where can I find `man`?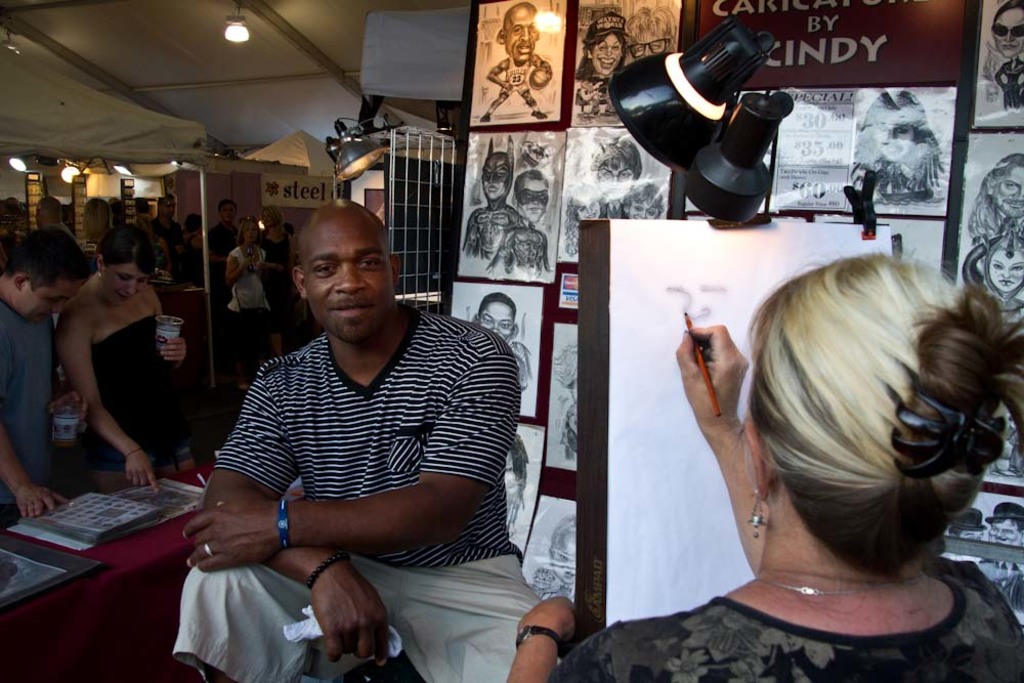
You can find it at pyautogui.locateOnScreen(0, 229, 83, 517).
